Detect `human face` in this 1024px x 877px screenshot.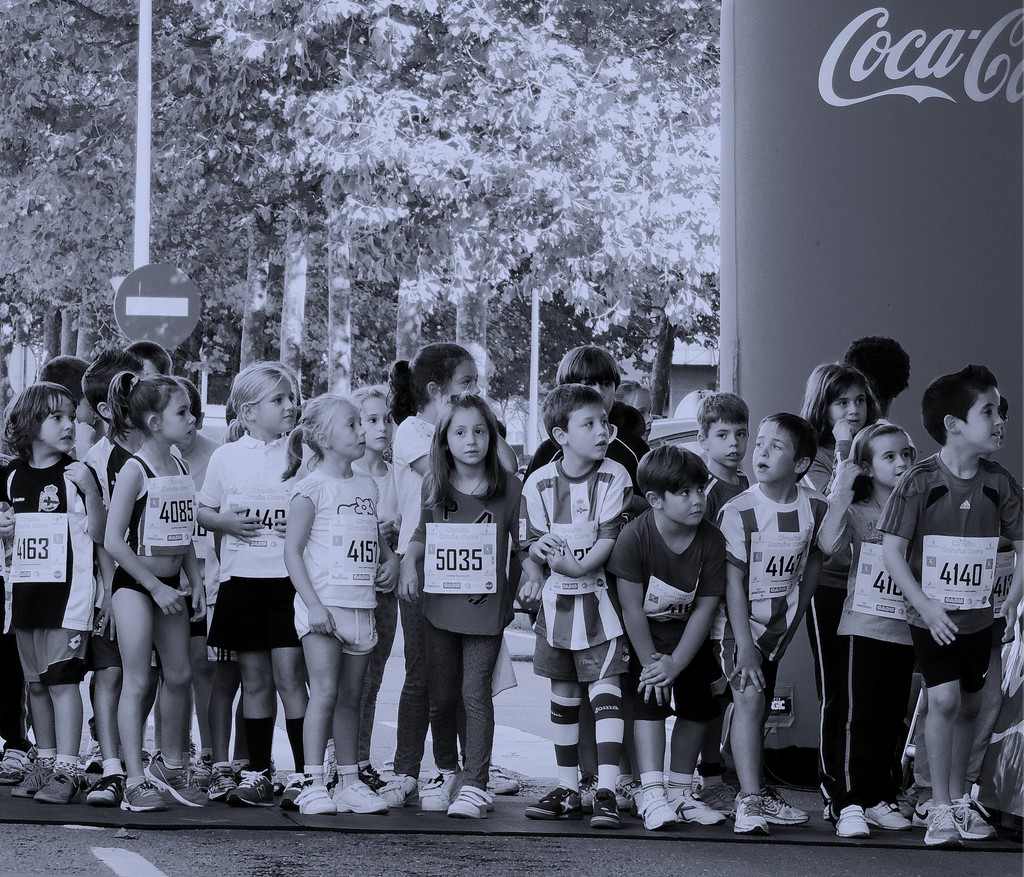
Detection: 159/384/198/445.
